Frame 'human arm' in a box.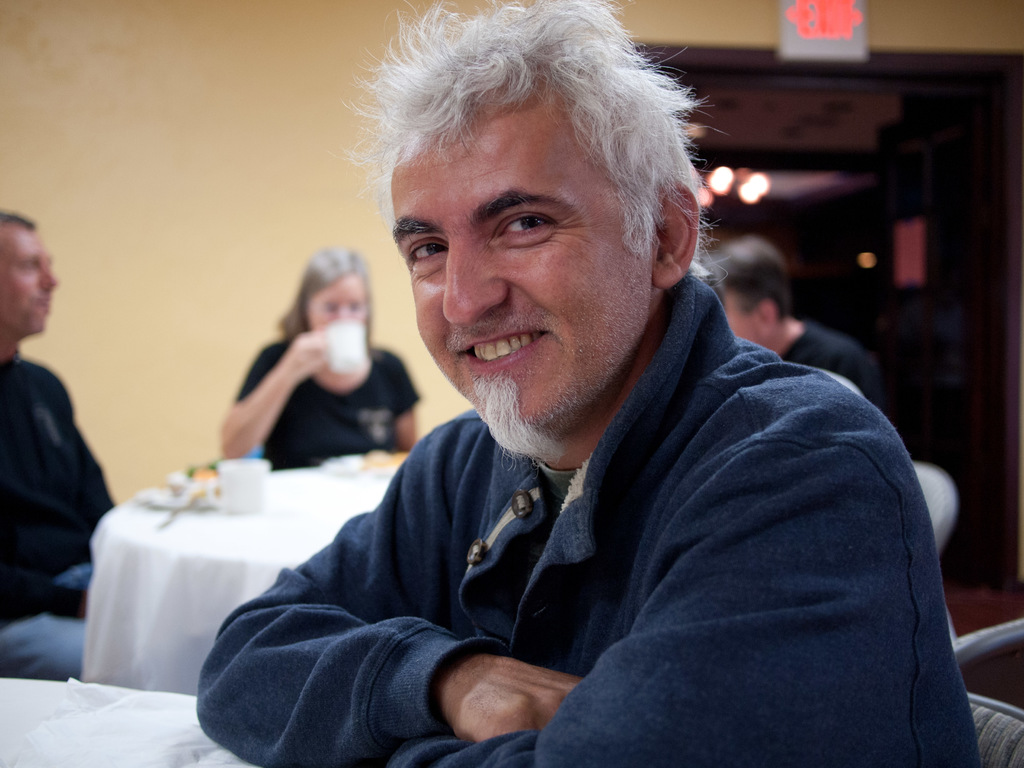
BBox(204, 305, 358, 474).
